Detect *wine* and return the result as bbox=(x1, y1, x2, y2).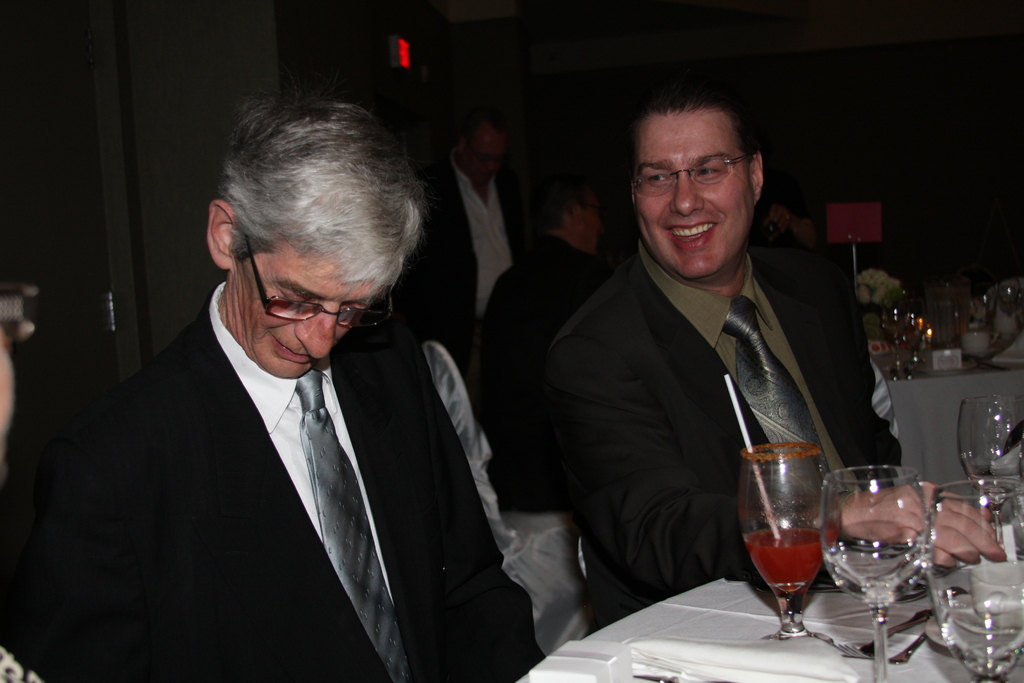
bbox=(732, 524, 834, 589).
